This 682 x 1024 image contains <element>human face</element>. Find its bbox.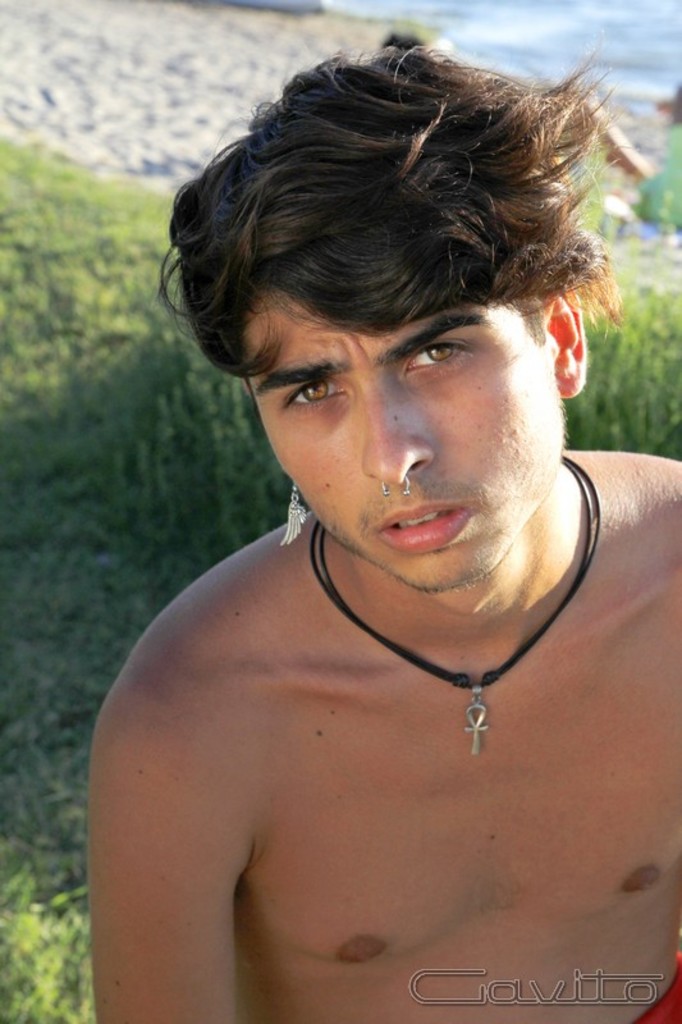
box(241, 282, 562, 590).
